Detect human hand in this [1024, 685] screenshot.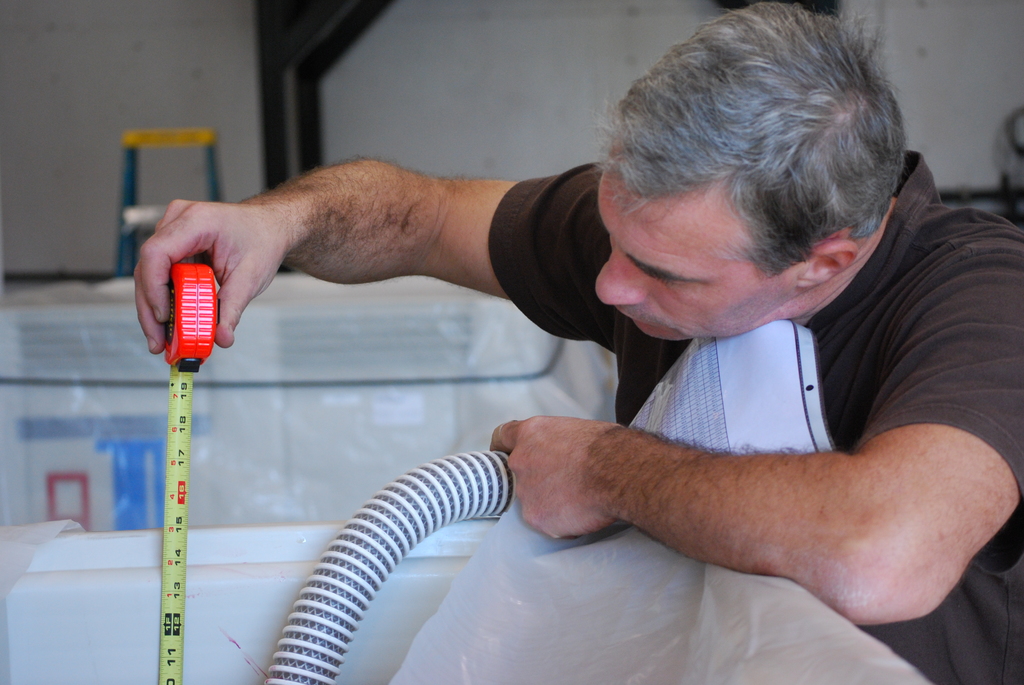
Detection: x1=136 y1=170 x2=325 y2=354.
